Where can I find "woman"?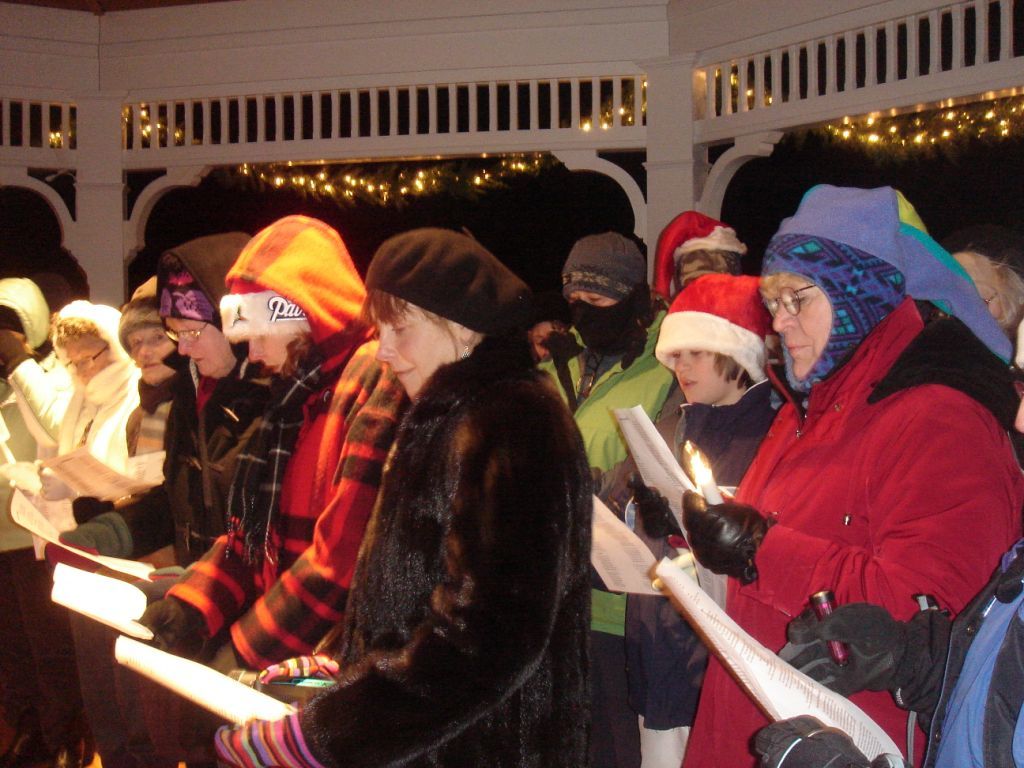
You can find it at 29 281 183 767.
